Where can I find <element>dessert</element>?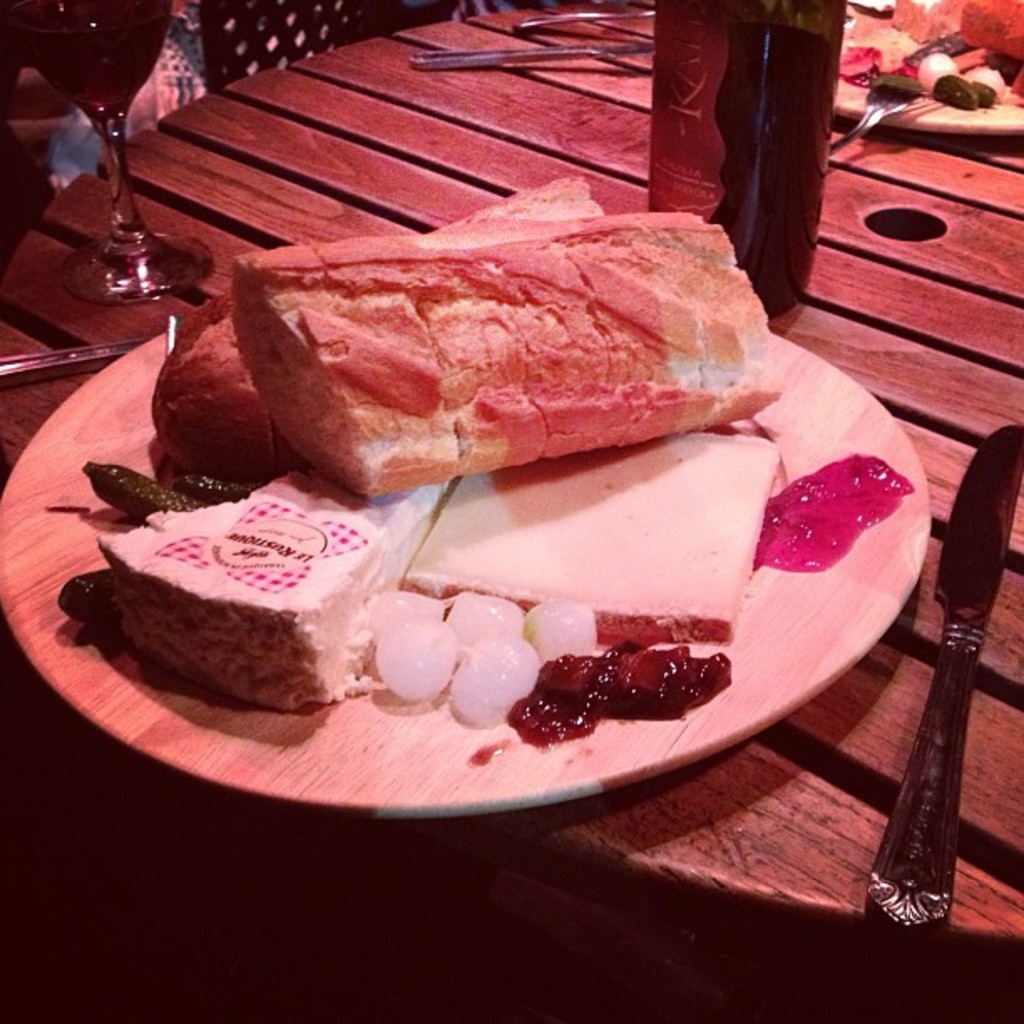
You can find it at x1=402, y1=427, x2=781, y2=656.
